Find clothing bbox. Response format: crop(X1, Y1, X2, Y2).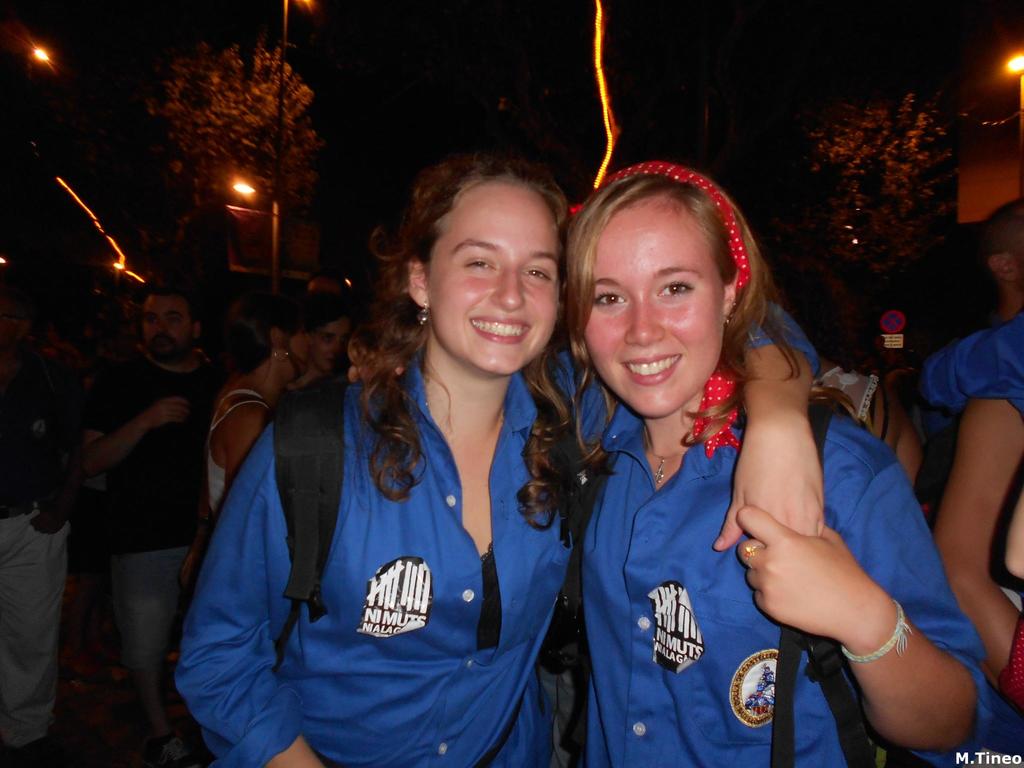
crop(84, 346, 225, 664).
